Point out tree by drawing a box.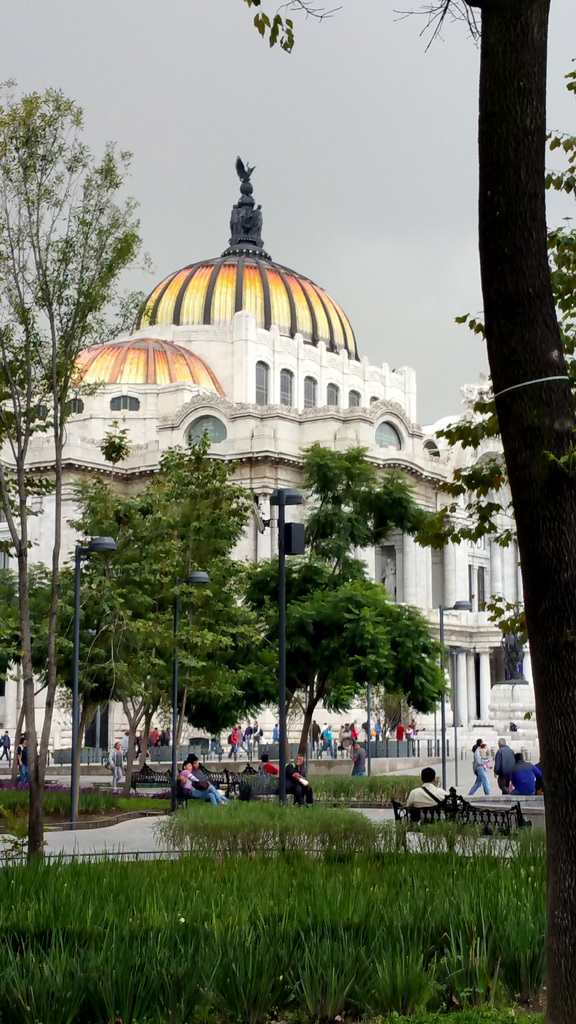
<box>231,0,575,1023</box>.
